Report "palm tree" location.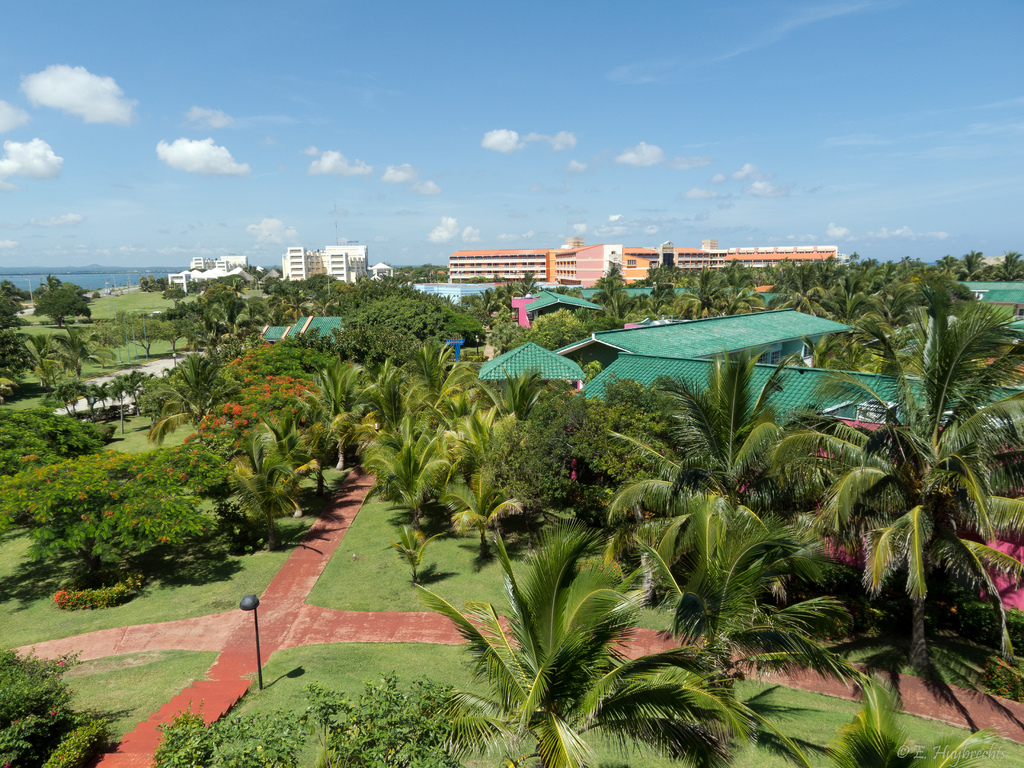
Report: [left=746, top=668, right=1009, bottom=766].
